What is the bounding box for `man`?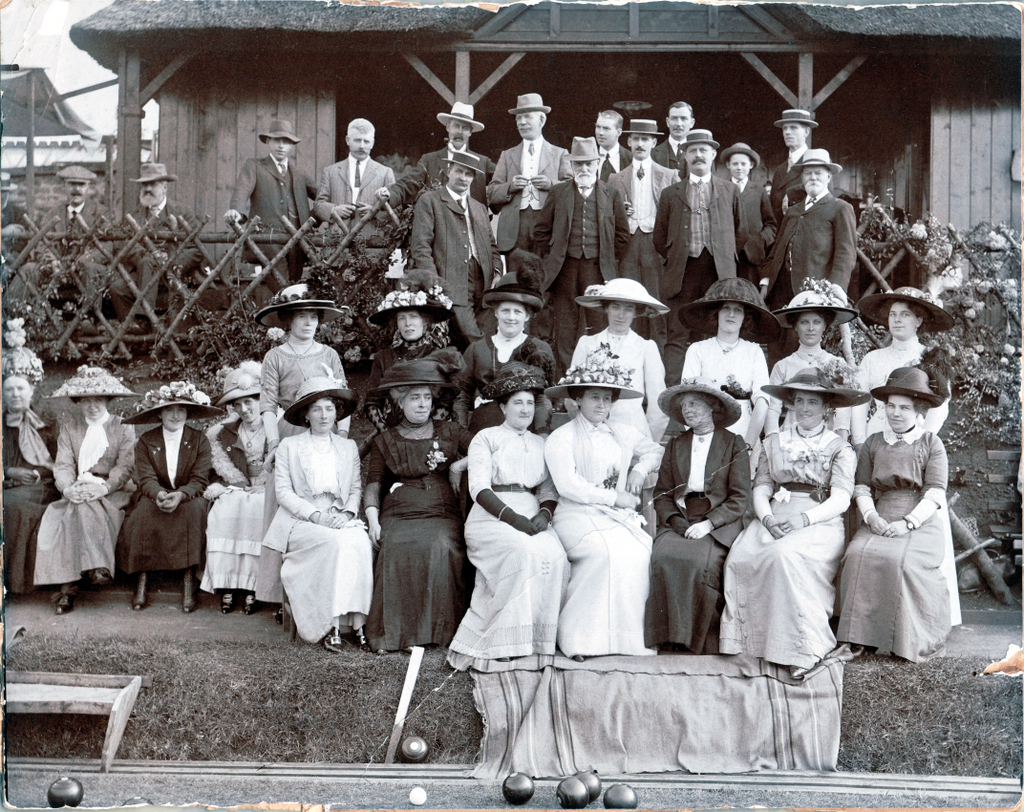
<bbox>102, 151, 196, 339</bbox>.
